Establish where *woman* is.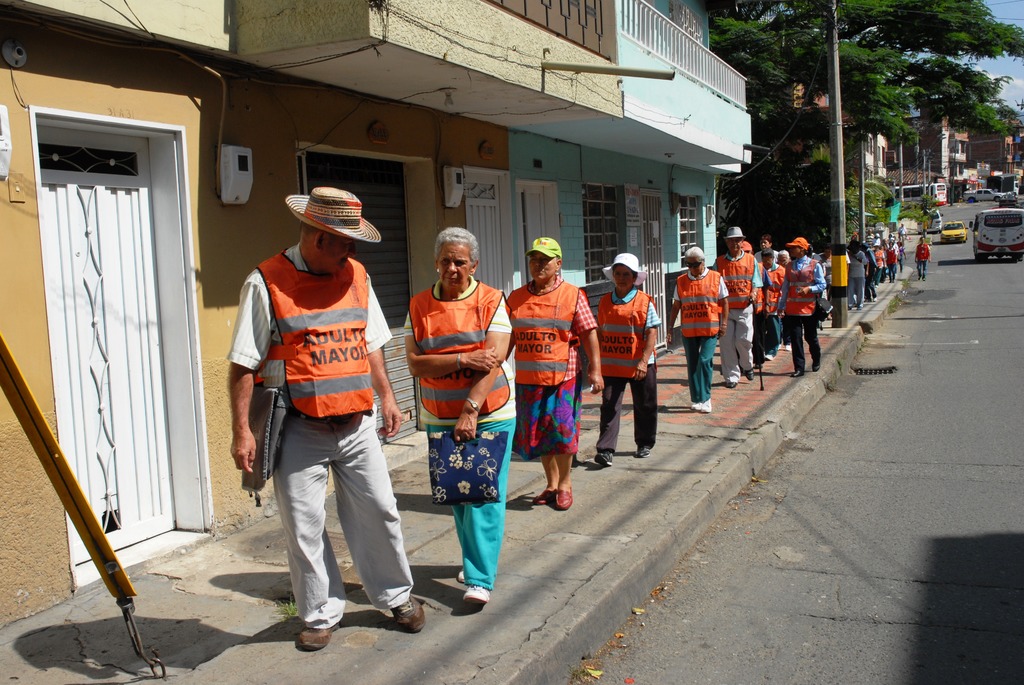
Established at bbox(777, 236, 824, 380).
